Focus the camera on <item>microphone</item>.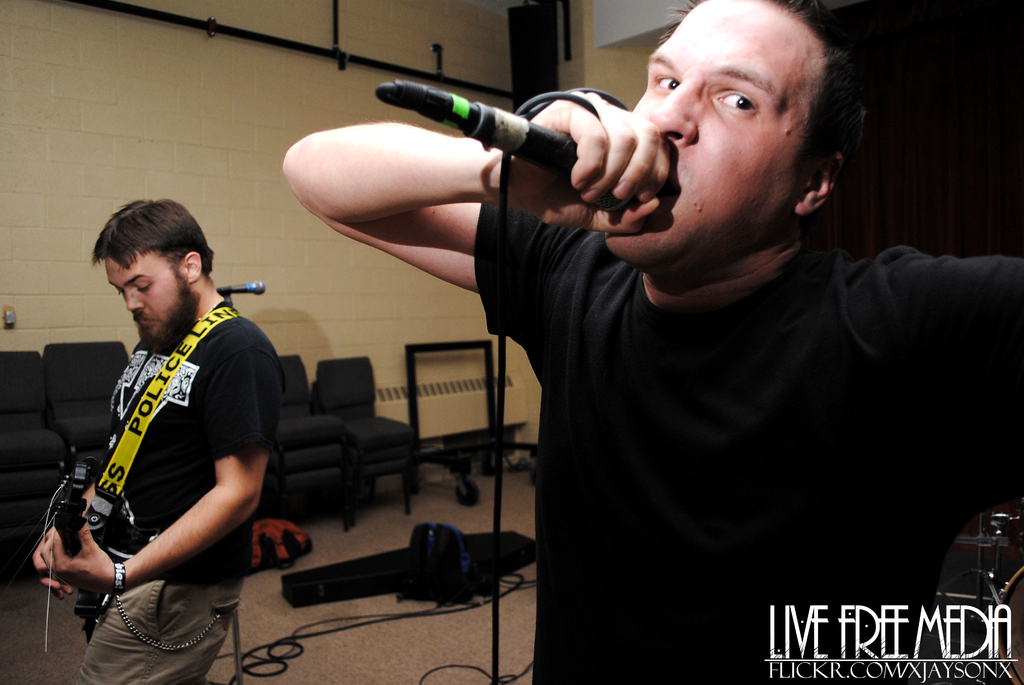
Focus region: [218,278,267,294].
